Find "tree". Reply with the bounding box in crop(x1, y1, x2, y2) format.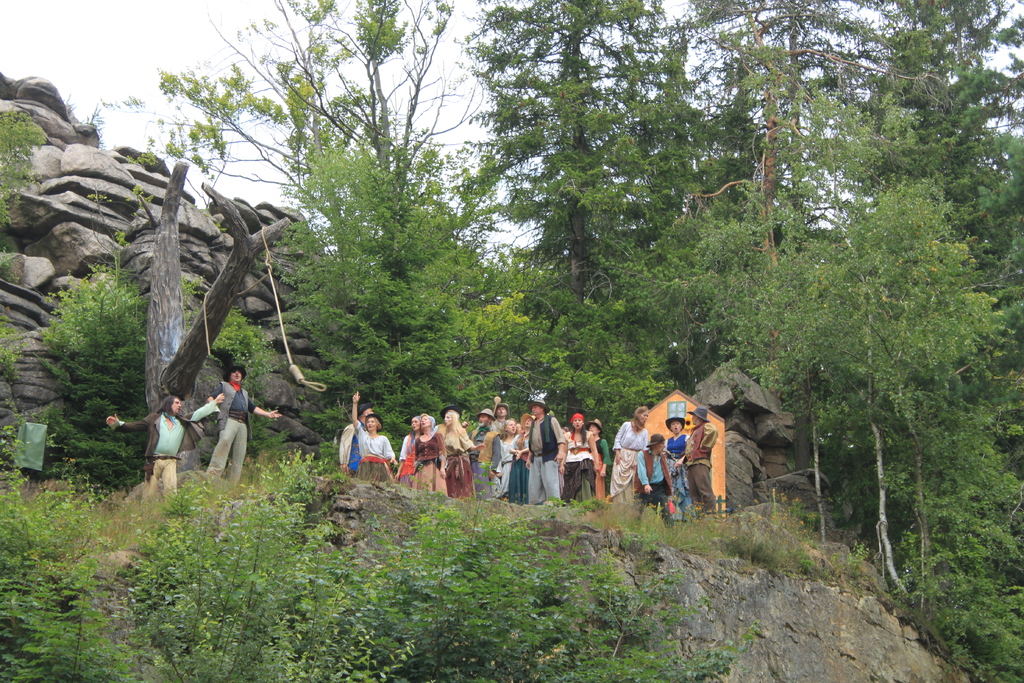
crop(664, 0, 900, 284).
